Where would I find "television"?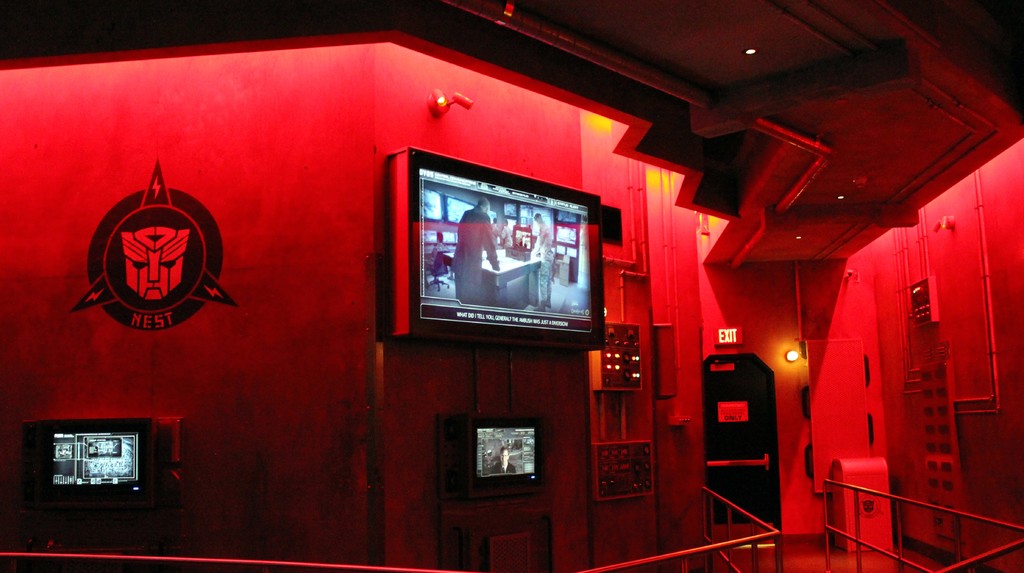
At {"x1": 6, "y1": 418, "x2": 157, "y2": 501}.
